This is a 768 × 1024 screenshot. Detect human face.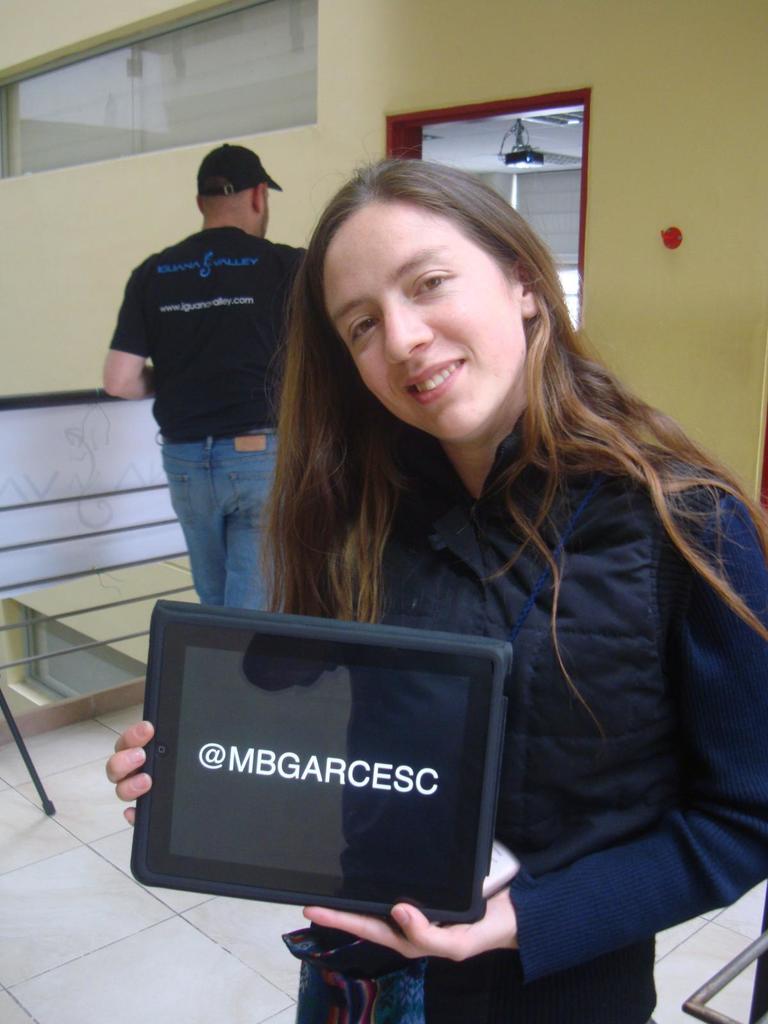
bbox(315, 207, 520, 436).
